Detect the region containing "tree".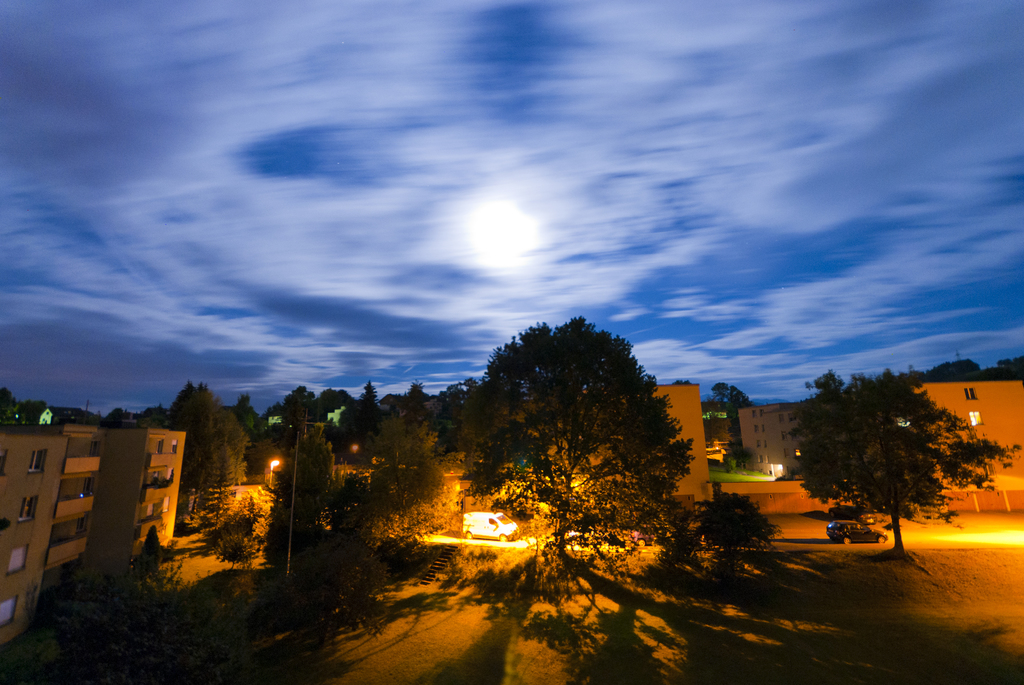
select_region(402, 379, 428, 427).
